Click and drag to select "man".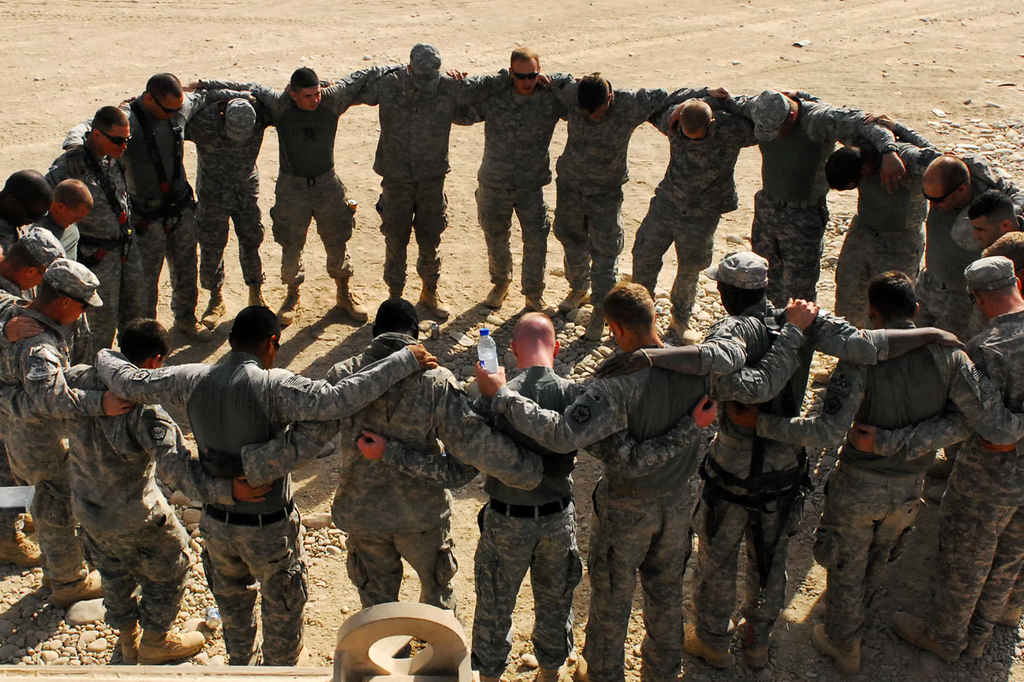
Selection: x1=90, y1=299, x2=436, y2=667.
